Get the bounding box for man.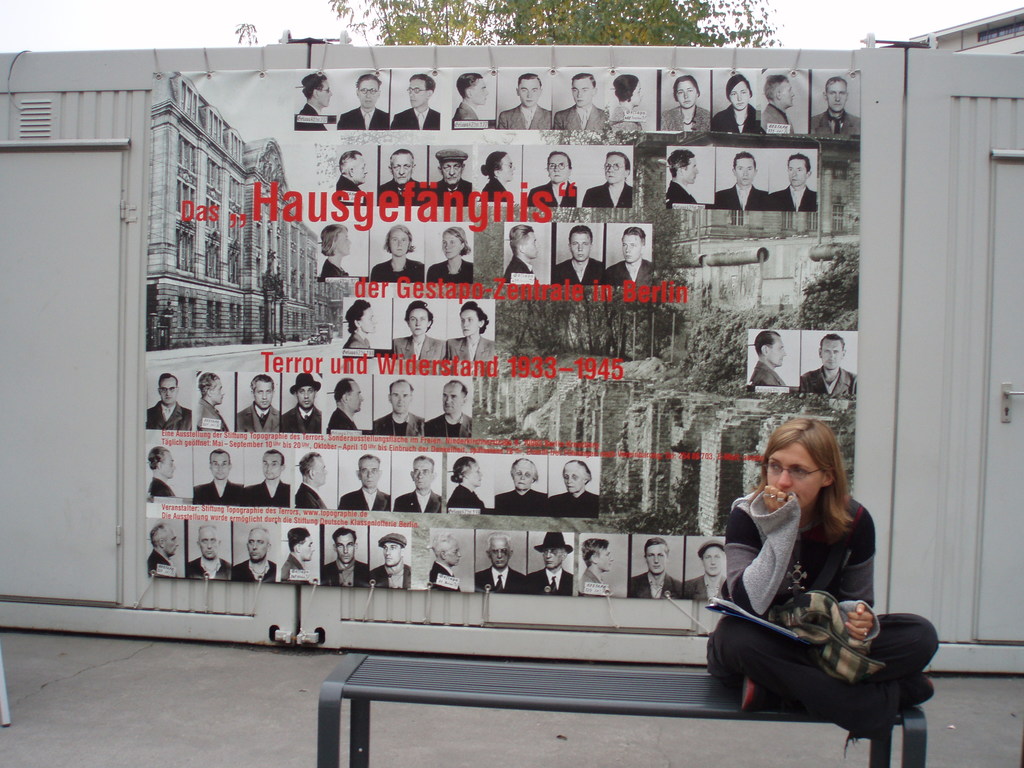
374/383/424/432.
